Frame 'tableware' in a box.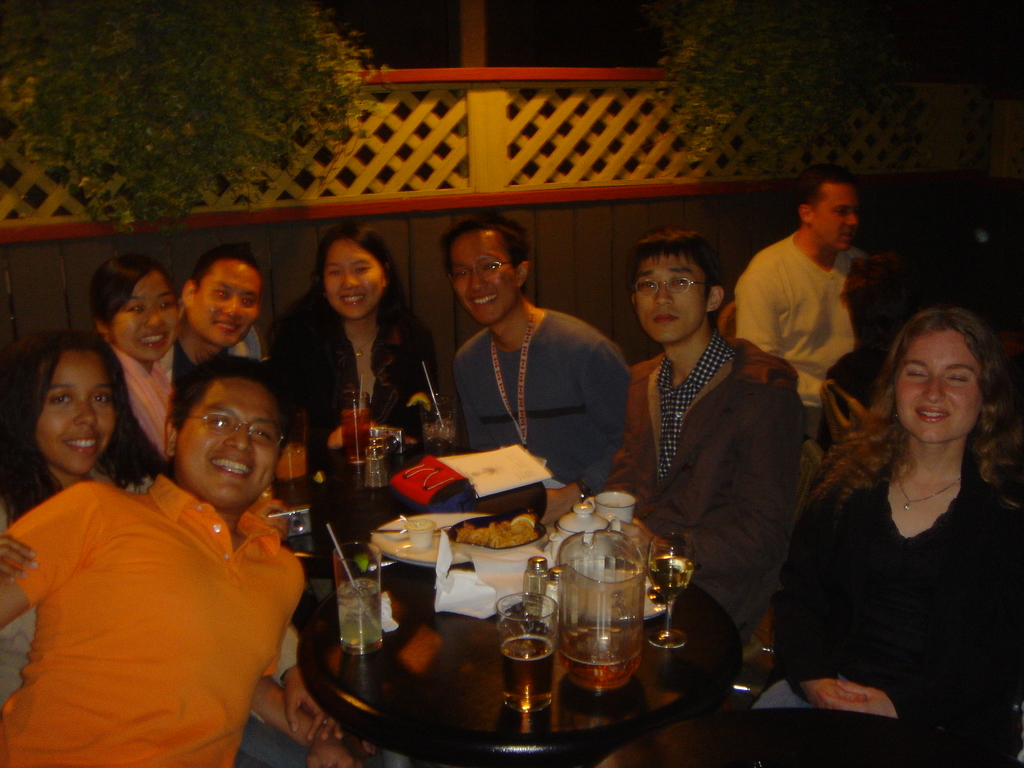
[x1=334, y1=538, x2=386, y2=659].
